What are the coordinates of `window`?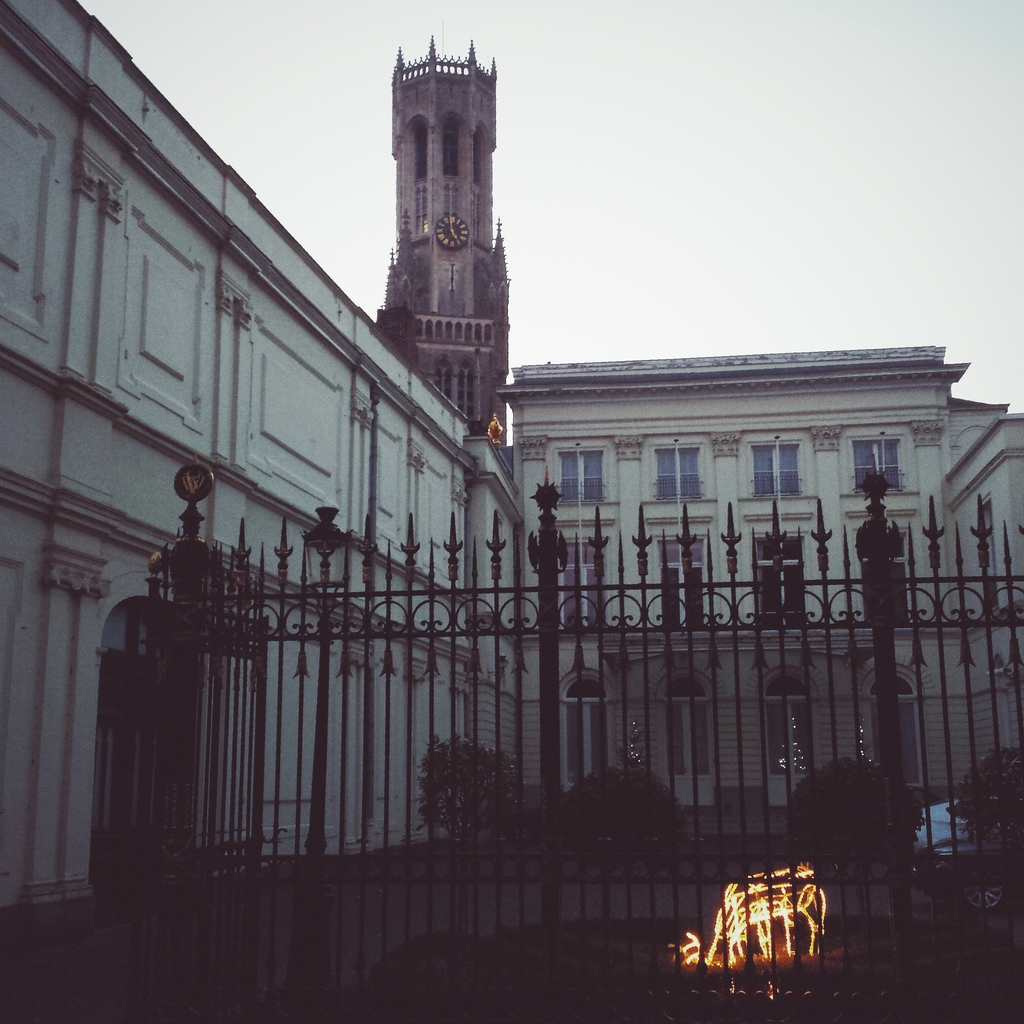
558:672:622:781.
